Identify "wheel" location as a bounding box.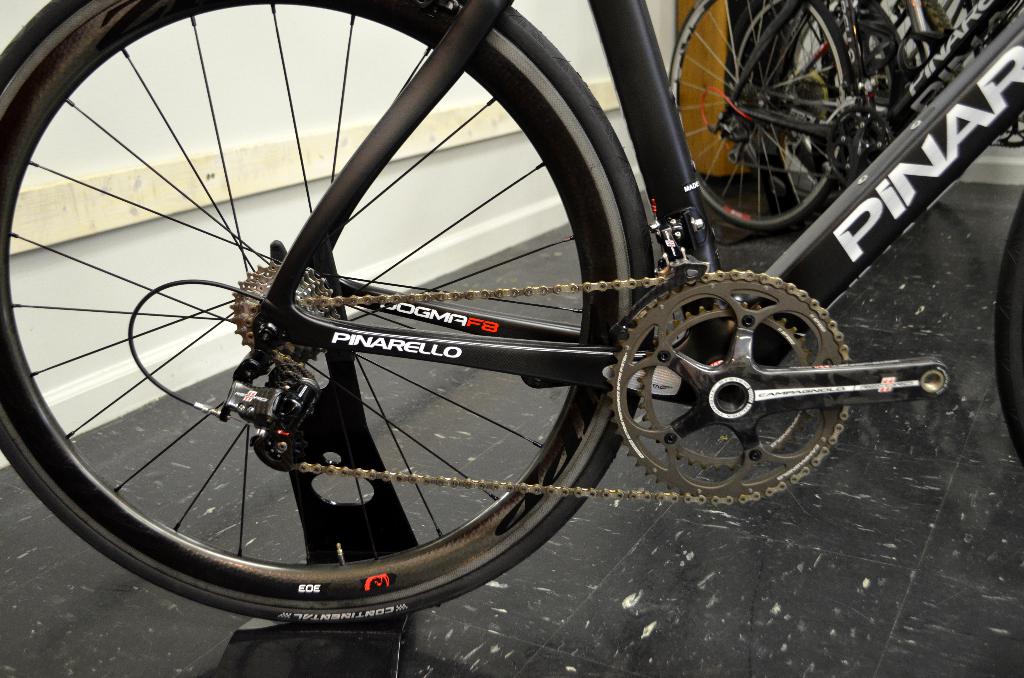
x1=0 y1=0 x2=649 y2=627.
